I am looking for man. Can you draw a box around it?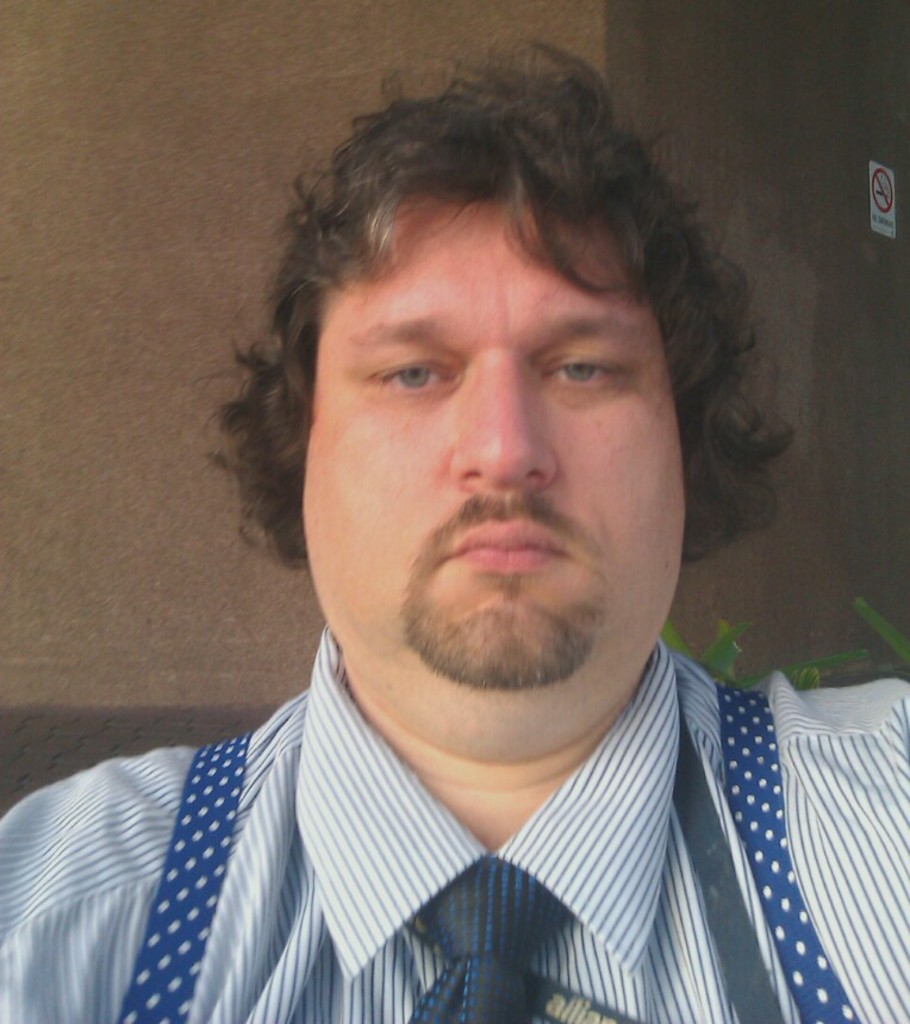
Sure, the bounding box is l=0, t=58, r=909, b=1020.
